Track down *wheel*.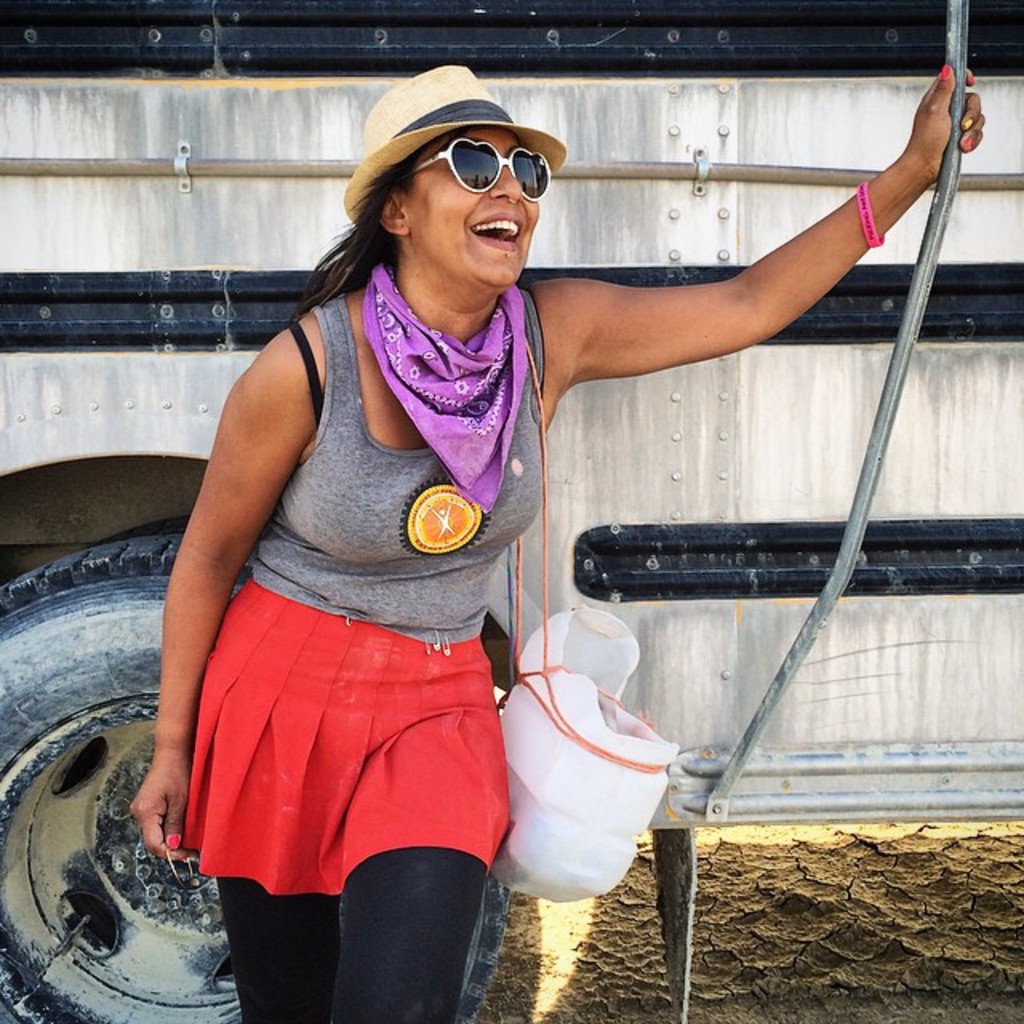
Tracked to region(0, 531, 515, 1022).
